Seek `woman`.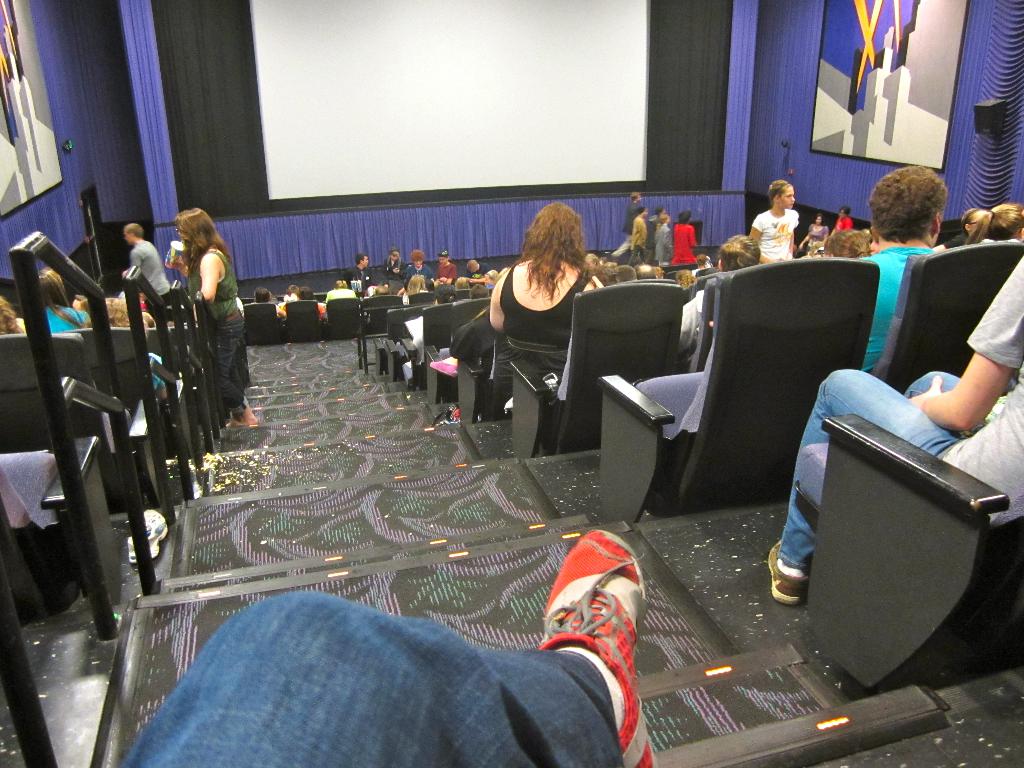
region(796, 212, 829, 261).
